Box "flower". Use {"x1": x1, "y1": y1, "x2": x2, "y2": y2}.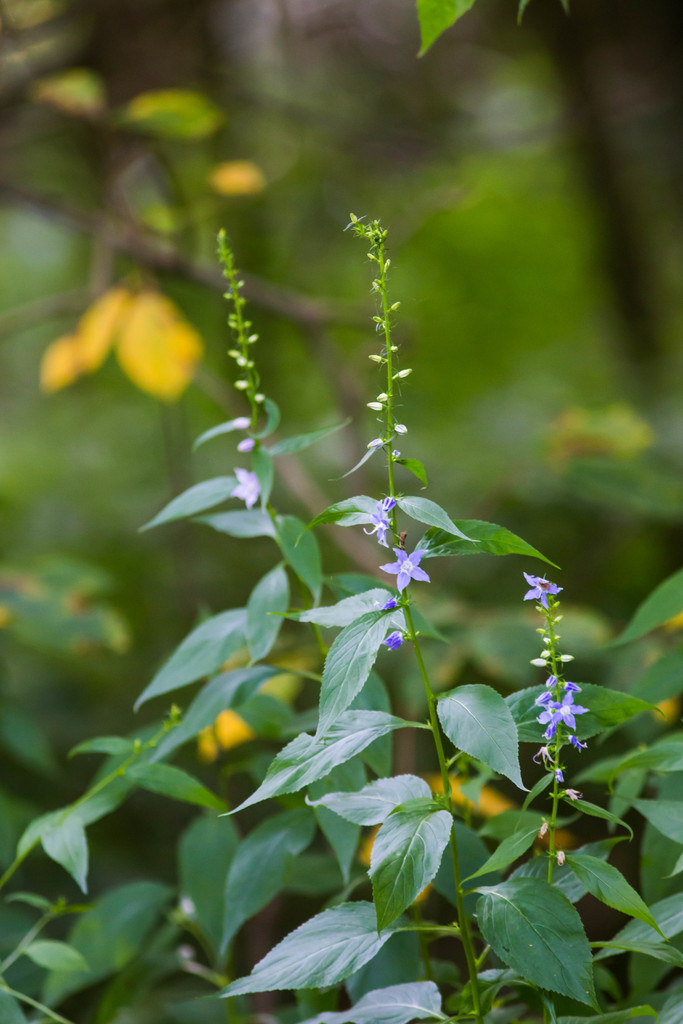
{"x1": 531, "y1": 673, "x2": 590, "y2": 739}.
